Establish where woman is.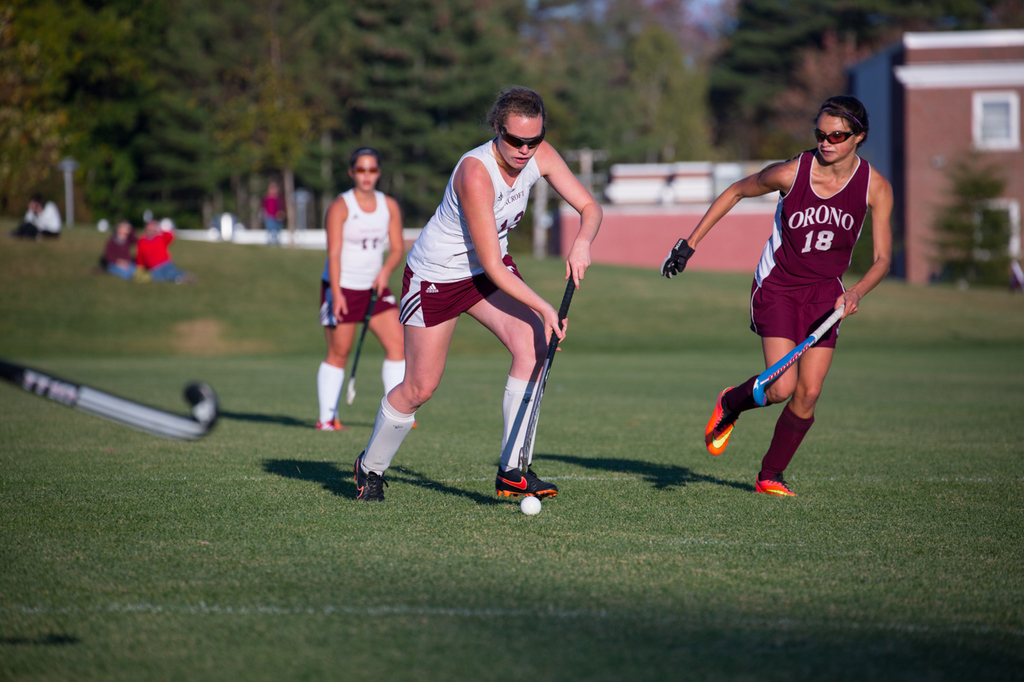
Established at region(380, 95, 600, 508).
